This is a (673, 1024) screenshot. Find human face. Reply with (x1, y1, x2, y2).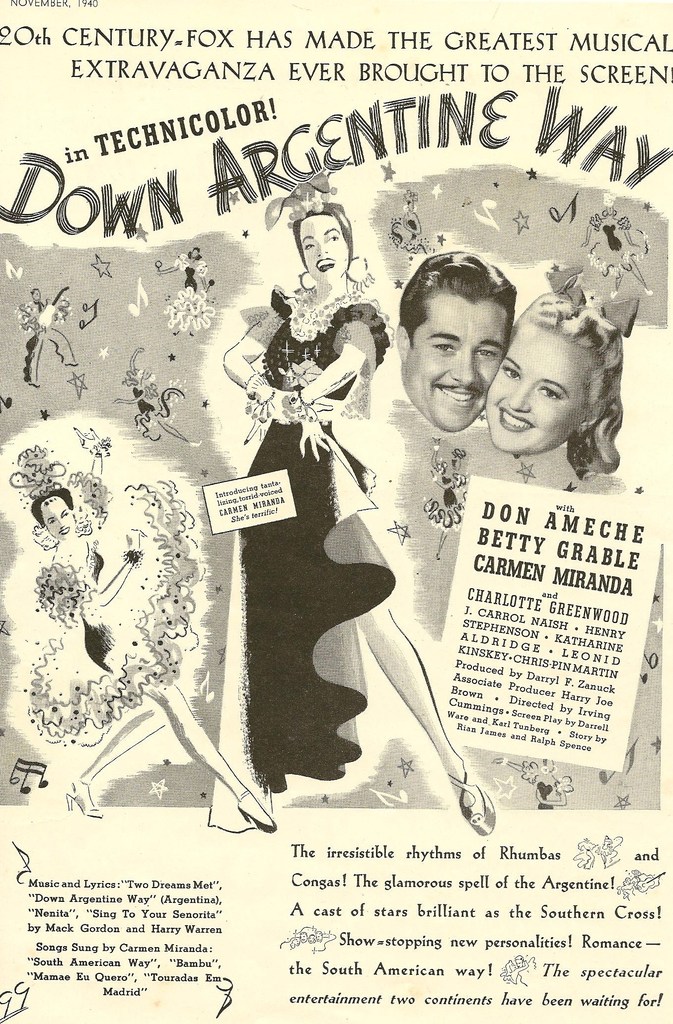
(42, 498, 76, 540).
